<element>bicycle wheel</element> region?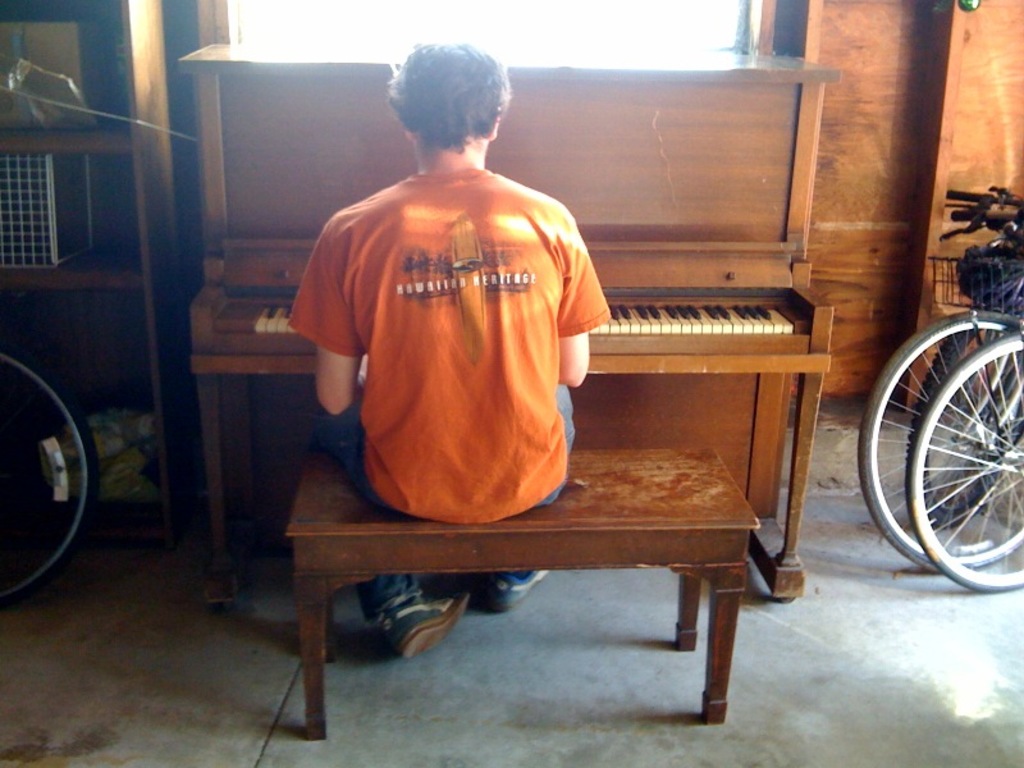
[0,347,102,612]
